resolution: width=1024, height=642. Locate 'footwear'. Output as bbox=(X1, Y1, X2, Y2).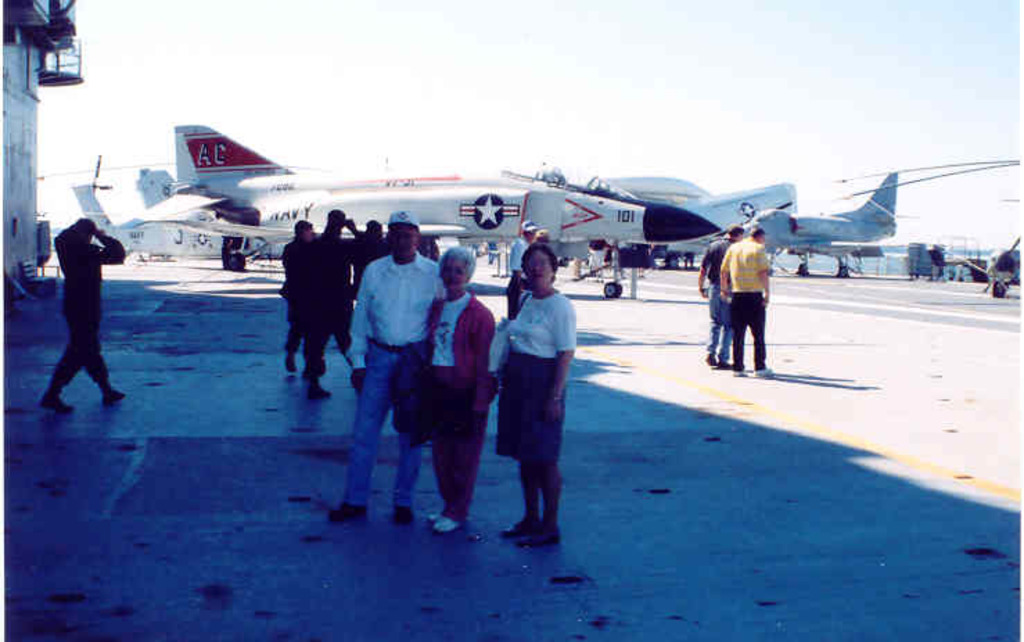
bbox=(716, 356, 730, 369).
